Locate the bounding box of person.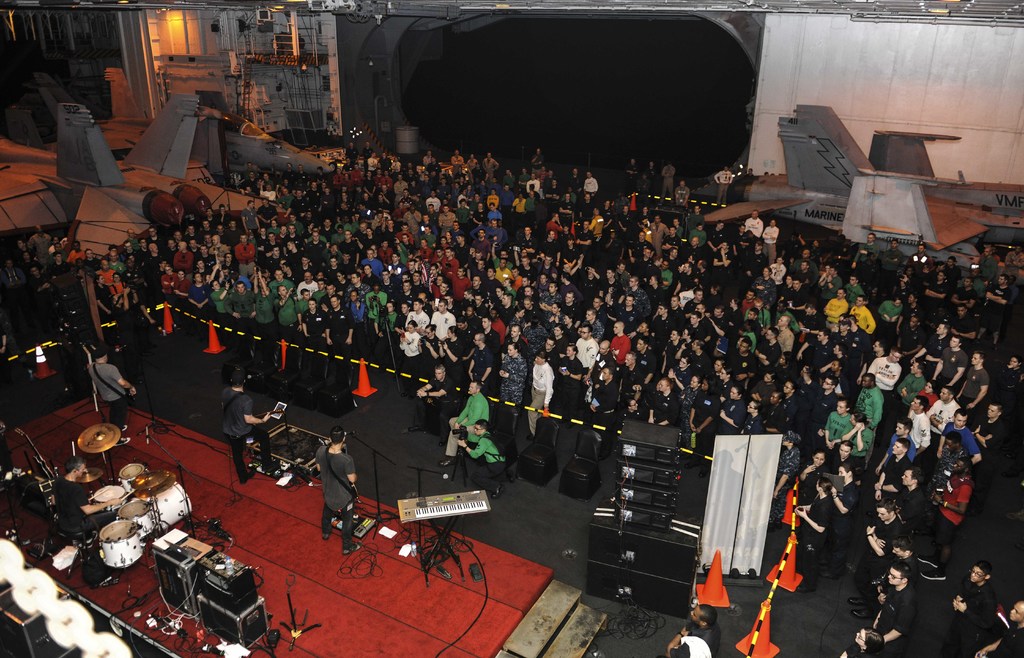
Bounding box: bbox(682, 380, 716, 442).
